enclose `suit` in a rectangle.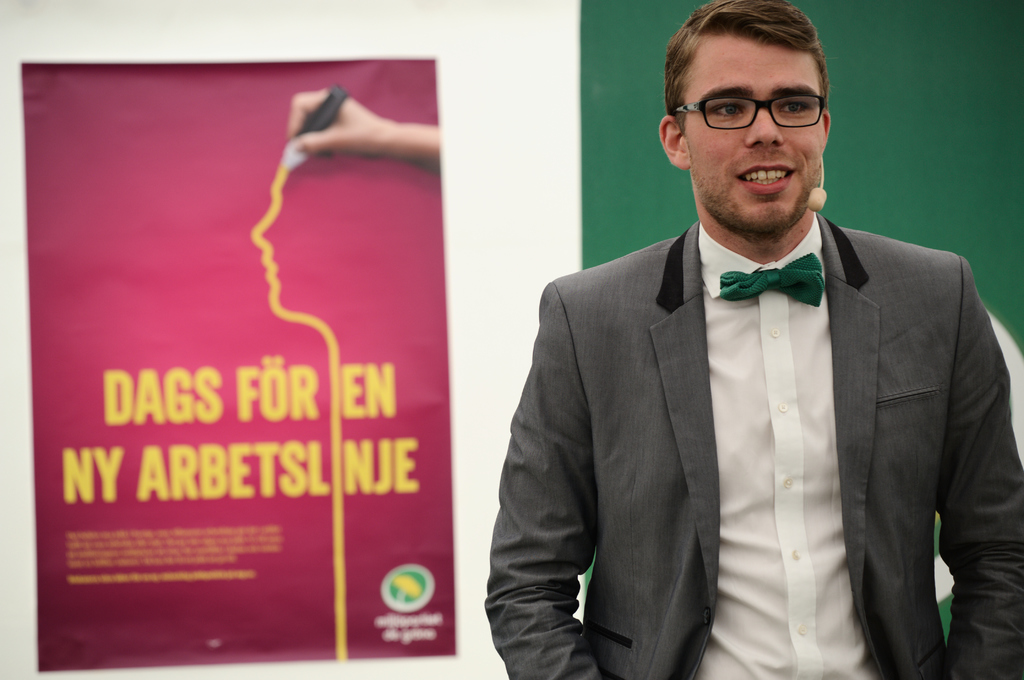
510/111/1016/662.
